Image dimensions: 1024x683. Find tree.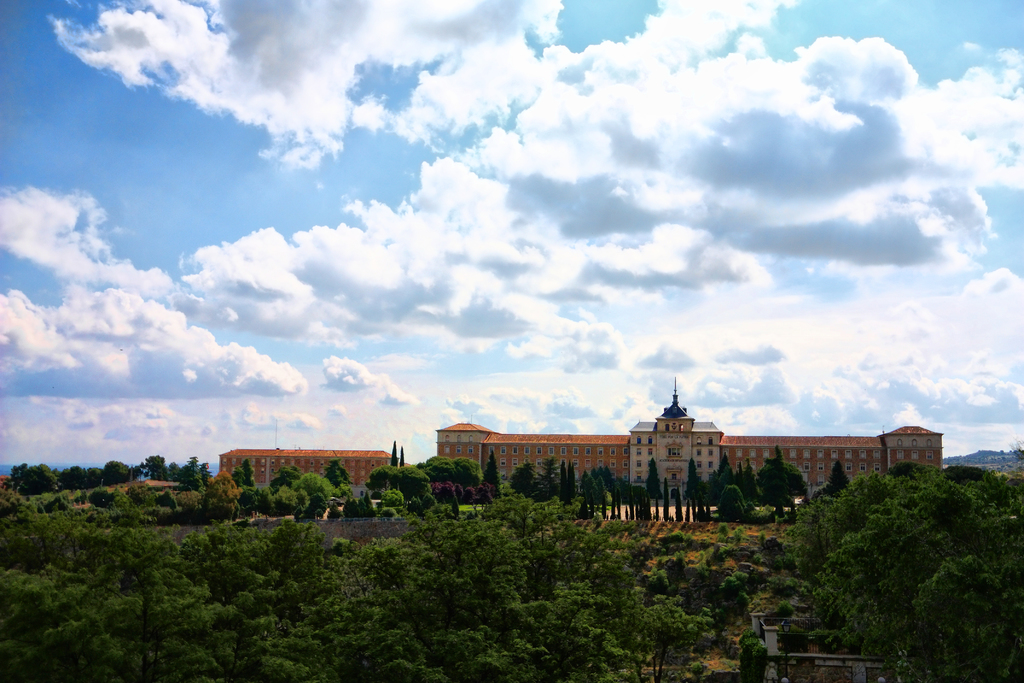
box=[326, 461, 358, 486].
